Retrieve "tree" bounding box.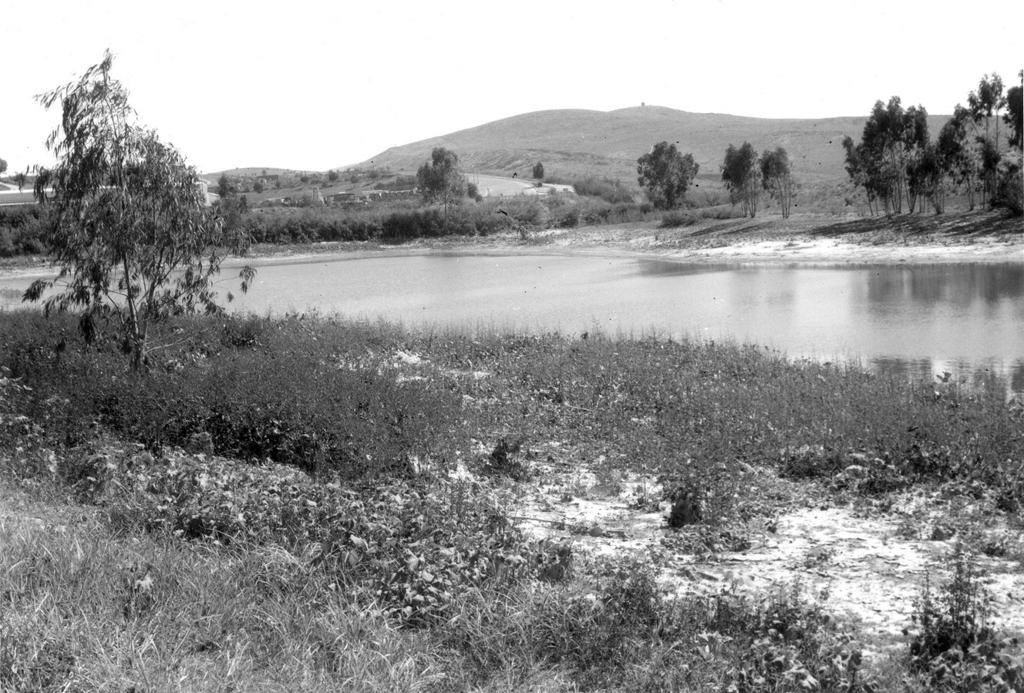
Bounding box: bbox=[635, 139, 699, 213].
